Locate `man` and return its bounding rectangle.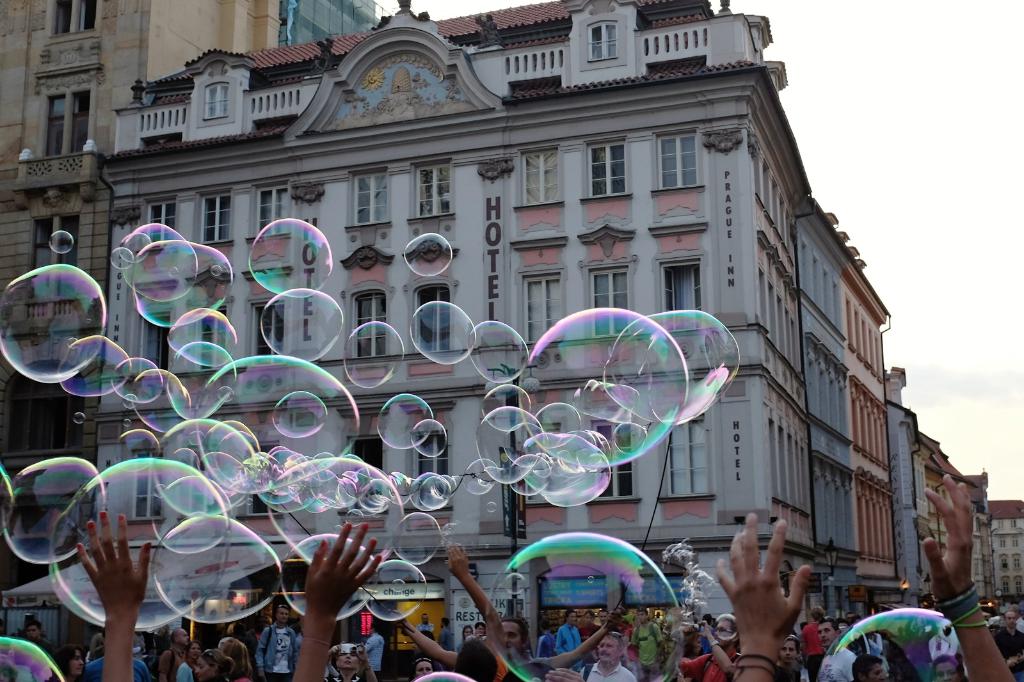
l=700, t=615, r=716, b=652.
